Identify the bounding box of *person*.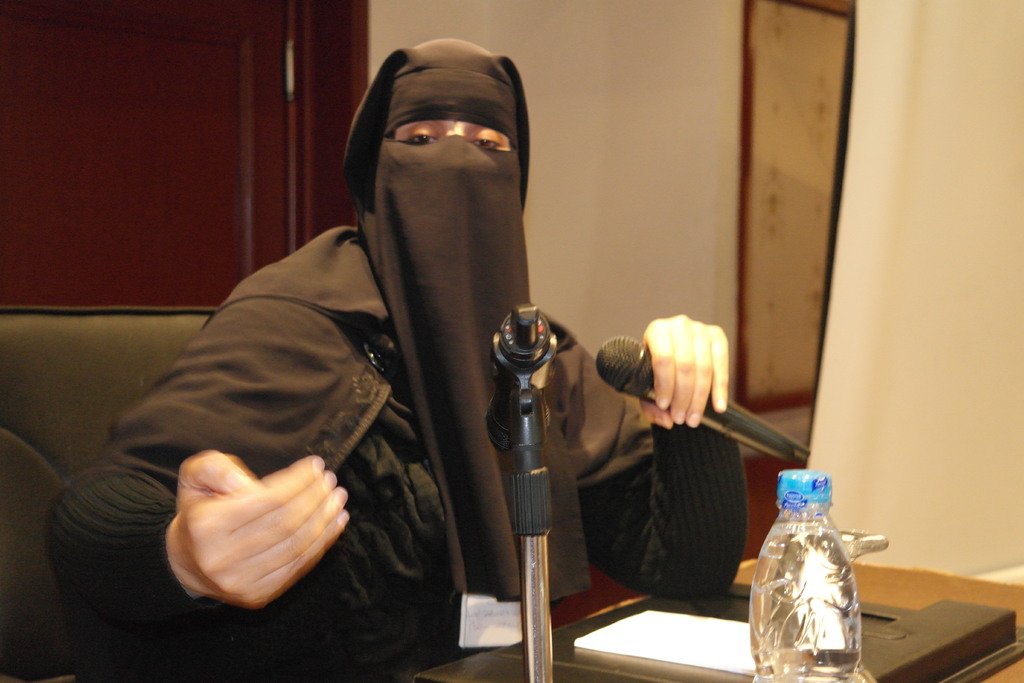
43/38/750/682.
